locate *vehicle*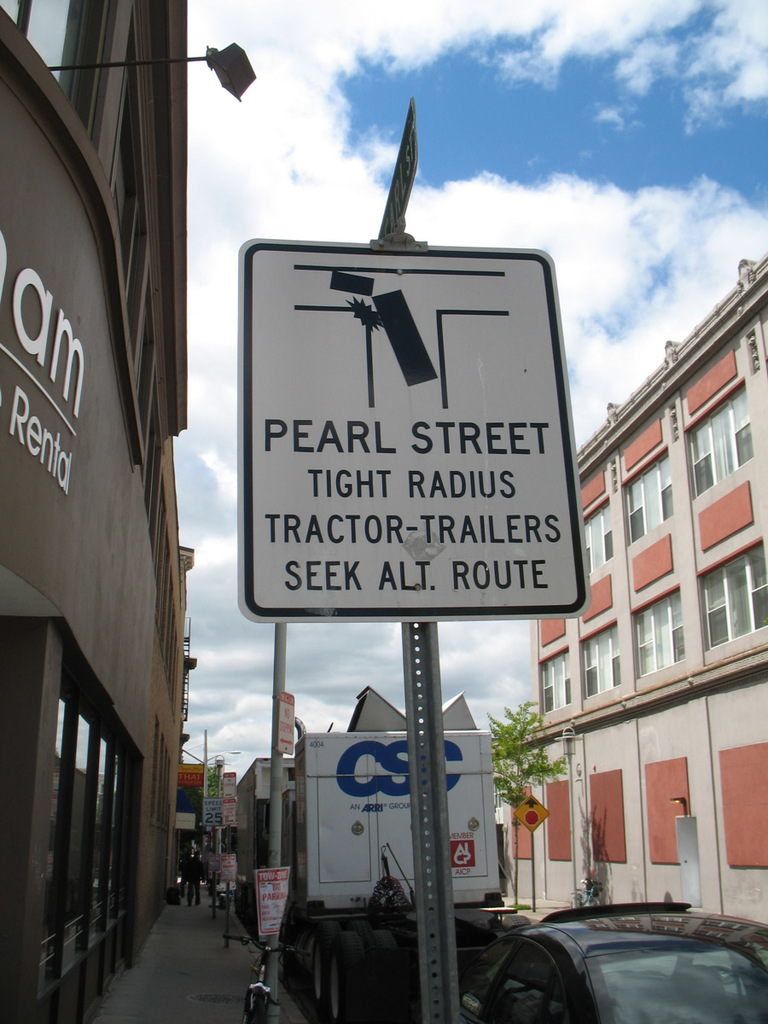
crop(270, 730, 518, 1023)
